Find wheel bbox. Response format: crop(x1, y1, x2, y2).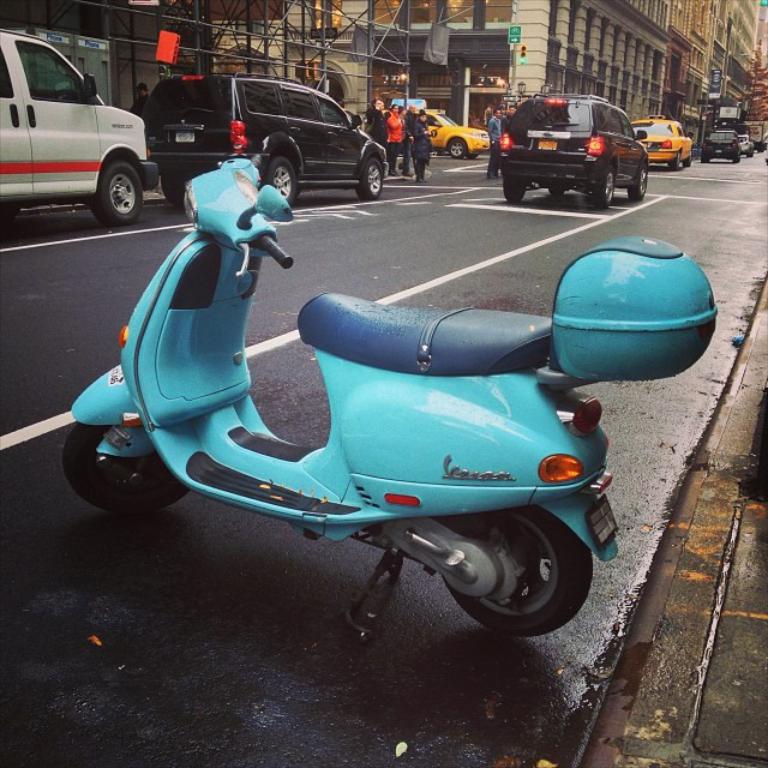
crop(468, 155, 478, 160).
